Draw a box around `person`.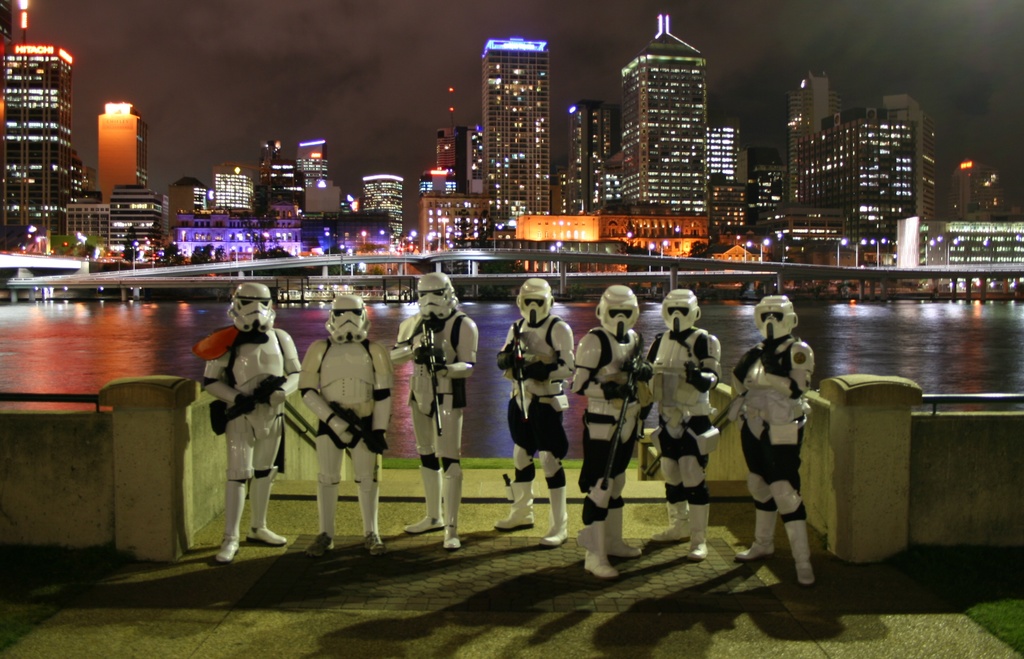
(638,287,730,563).
